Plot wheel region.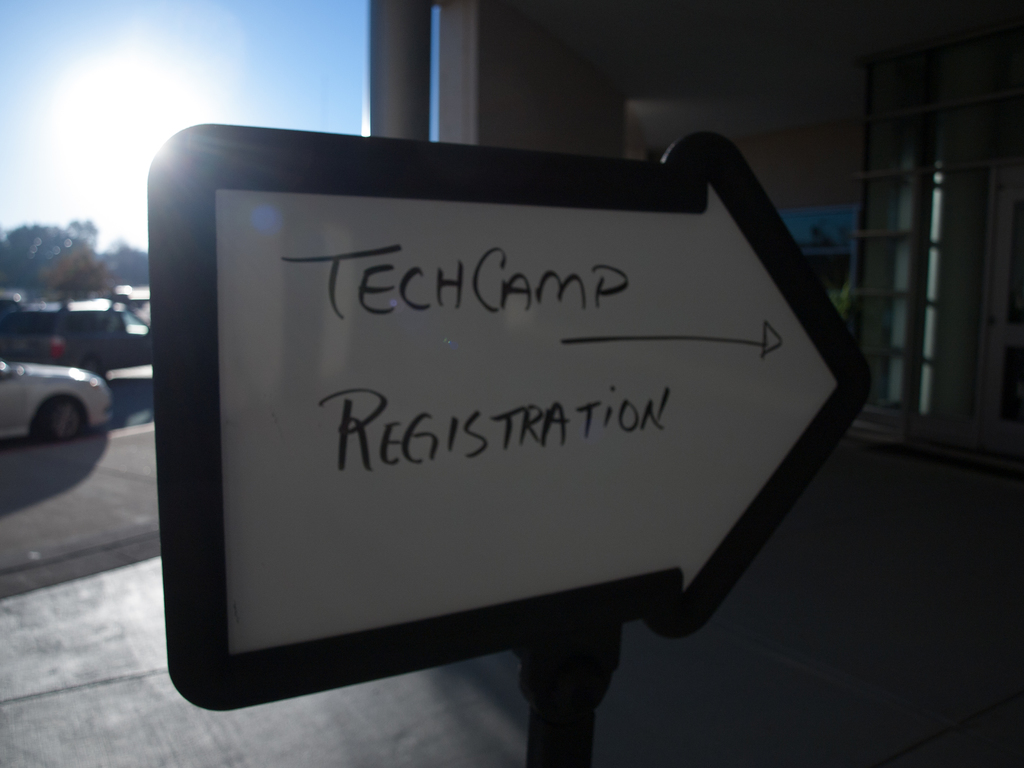
Plotted at crop(20, 371, 93, 465).
